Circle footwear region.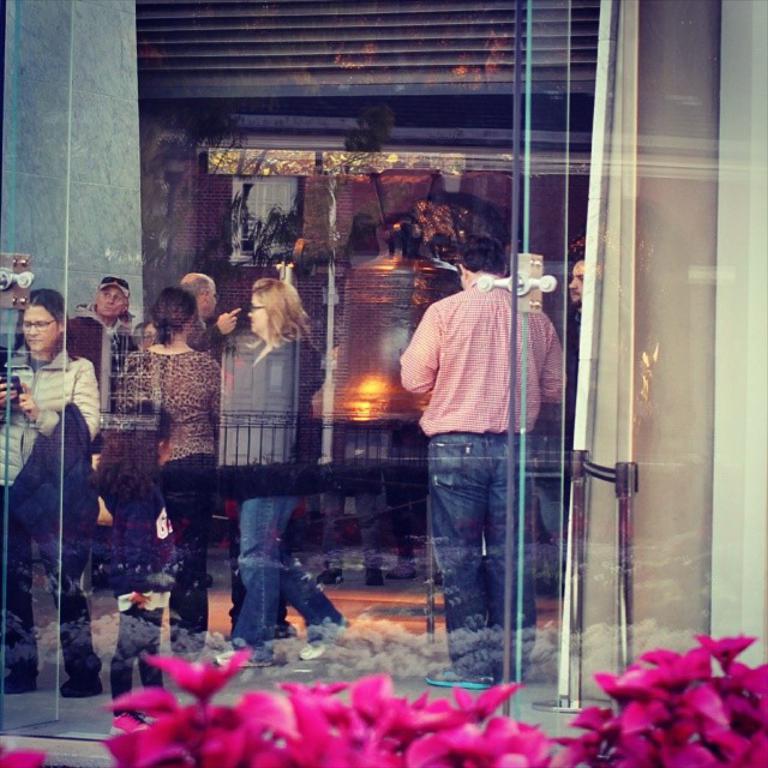
Region: {"left": 58, "top": 671, "right": 107, "bottom": 704}.
